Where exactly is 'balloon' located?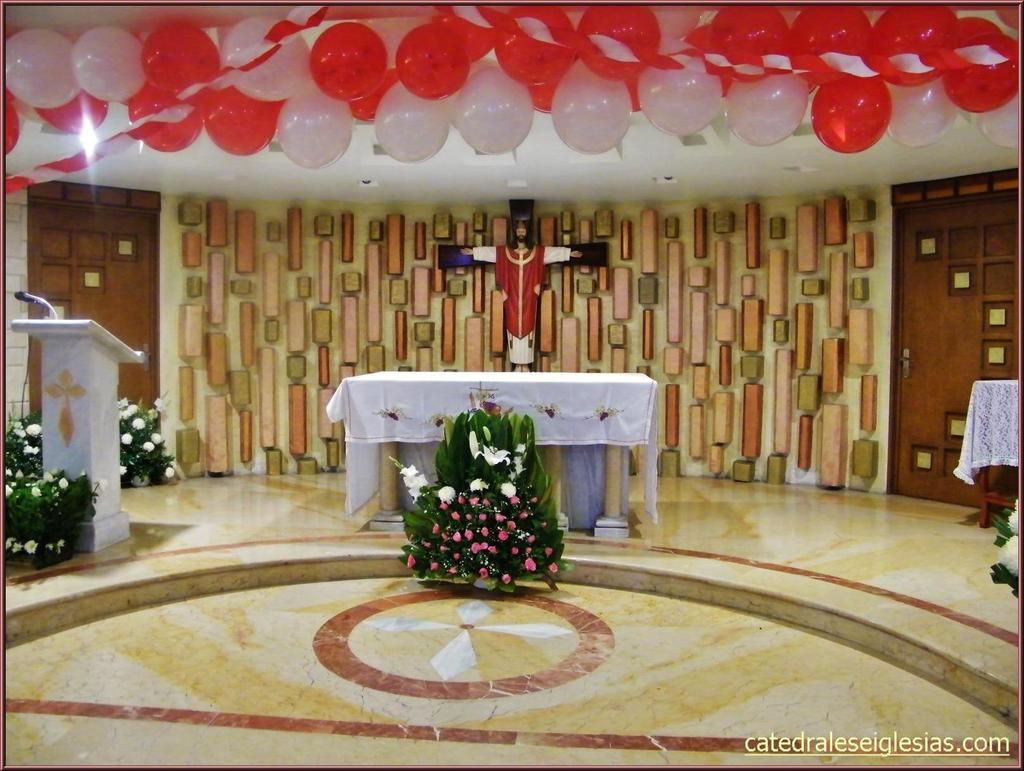
Its bounding box is (left=972, top=93, right=1020, bottom=147).
